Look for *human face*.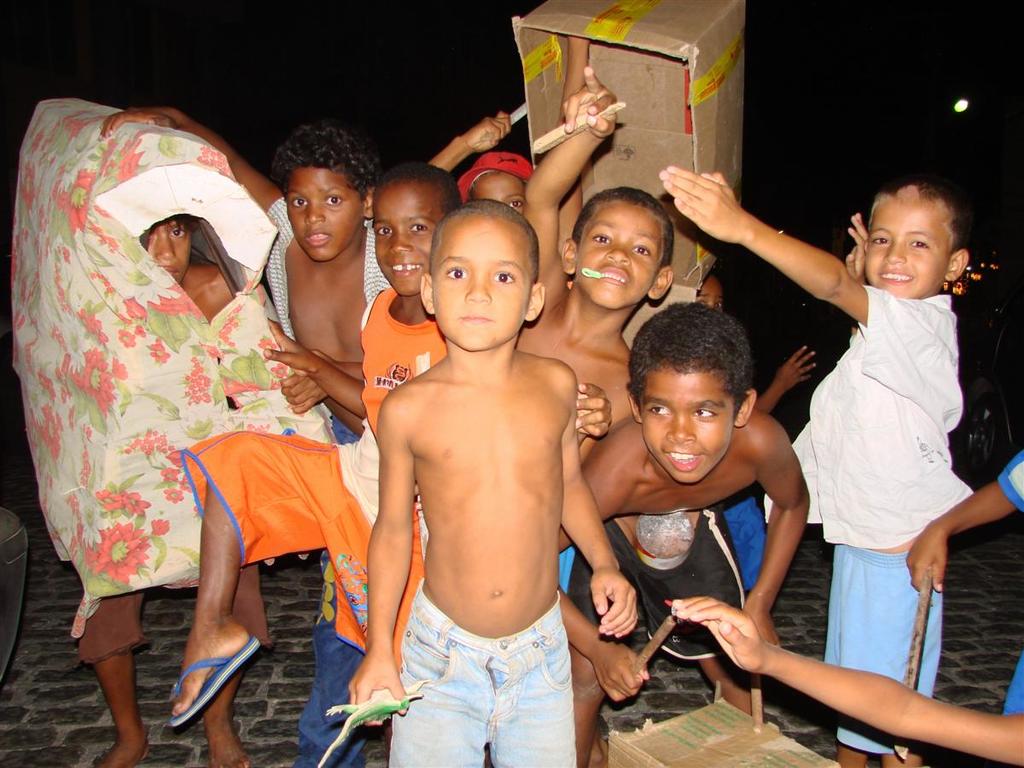
Found: bbox=(573, 212, 660, 311).
